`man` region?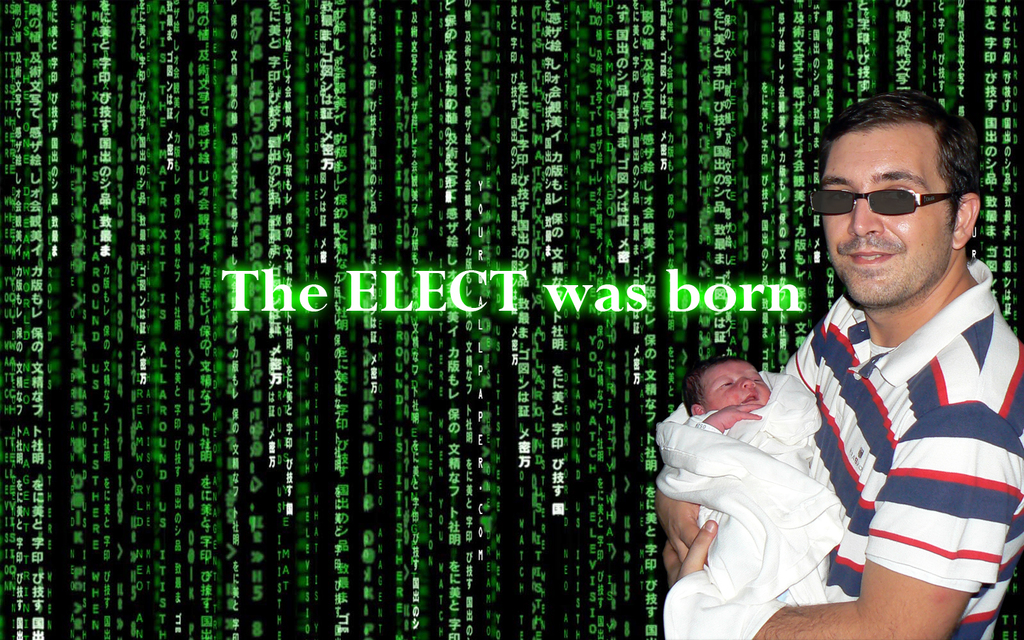
Rect(654, 85, 1023, 639)
